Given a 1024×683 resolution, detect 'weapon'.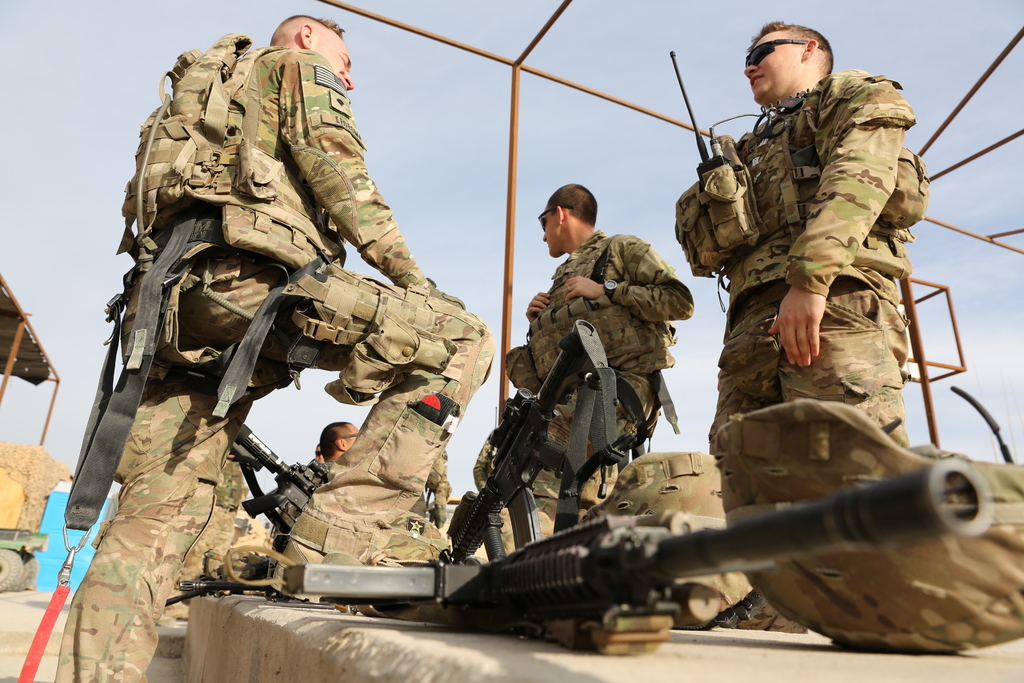
[left=445, top=325, right=635, bottom=564].
